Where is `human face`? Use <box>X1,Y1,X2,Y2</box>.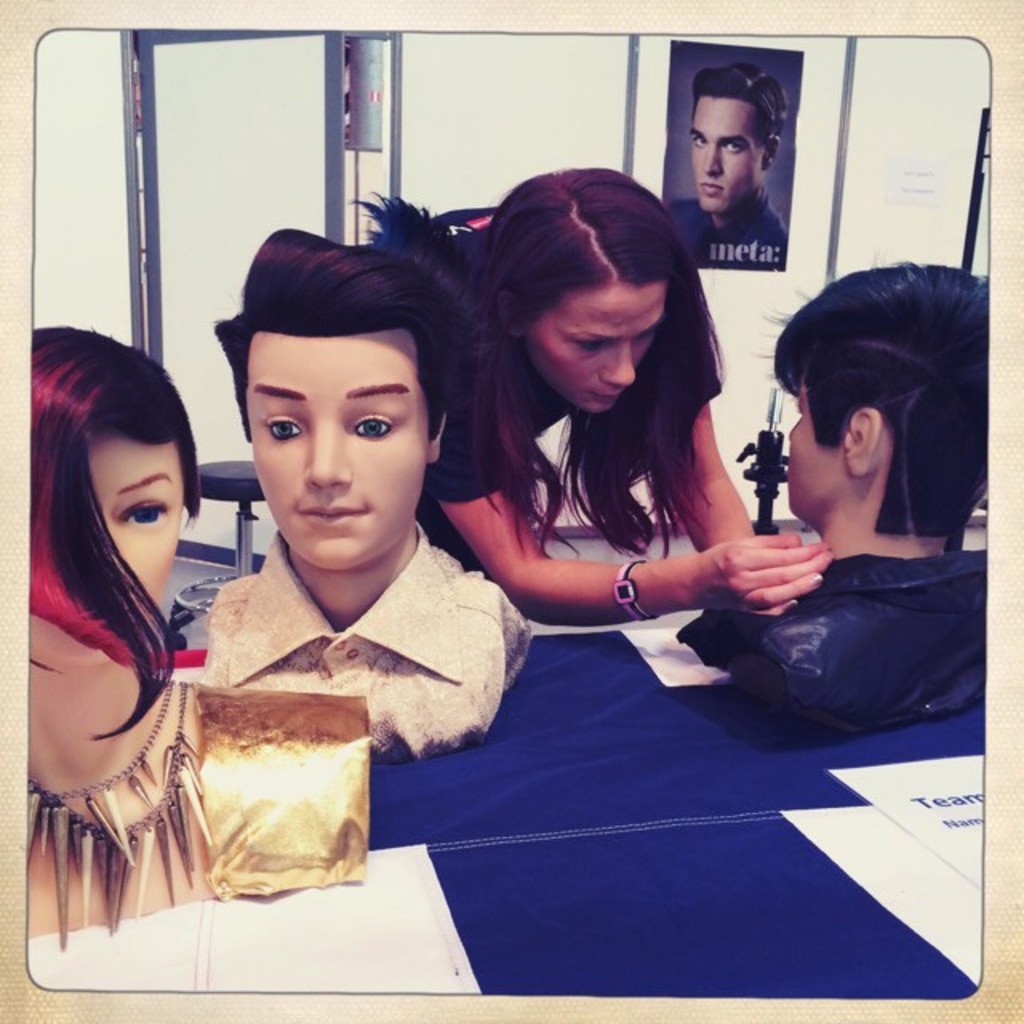
<box>243,339,427,574</box>.
